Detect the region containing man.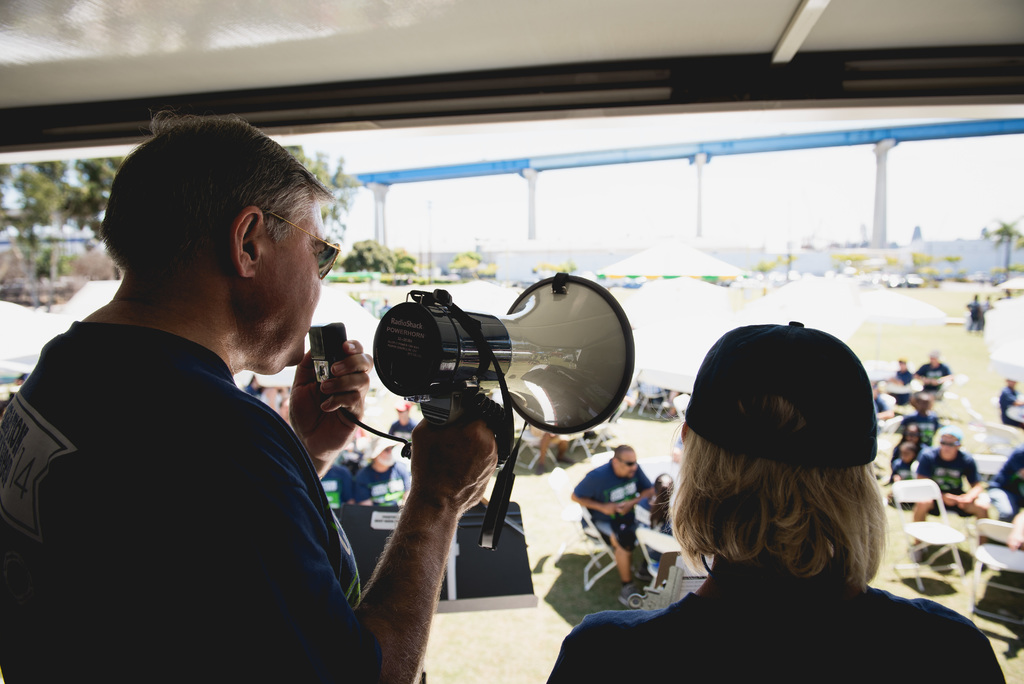
x1=388 y1=403 x2=417 y2=430.
